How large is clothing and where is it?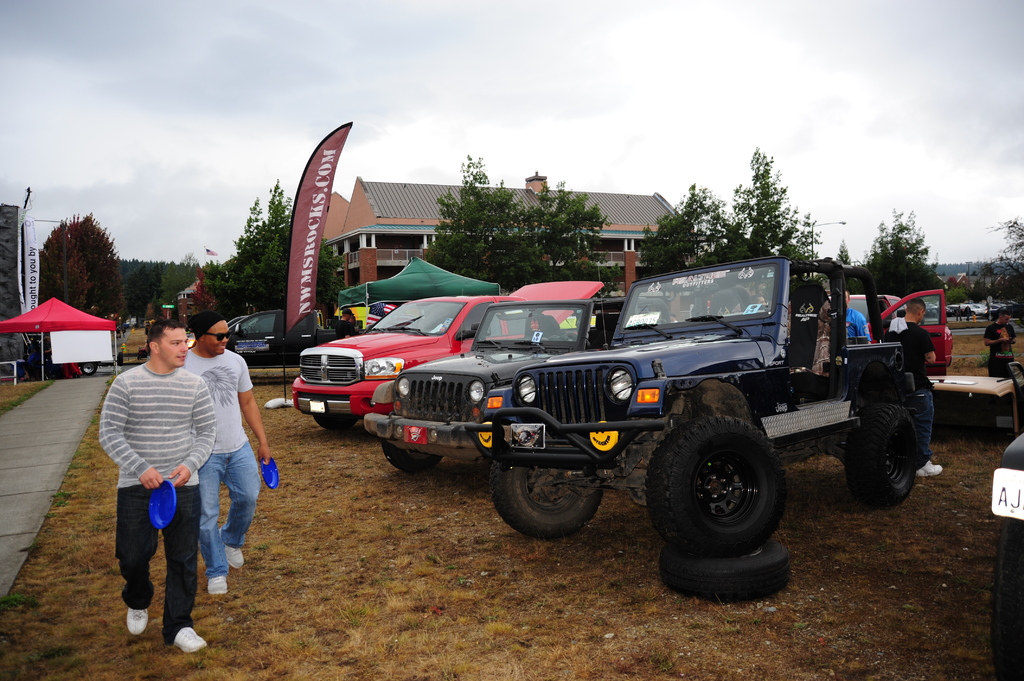
Bounding box: BBox(177, 342, 266, 556).
